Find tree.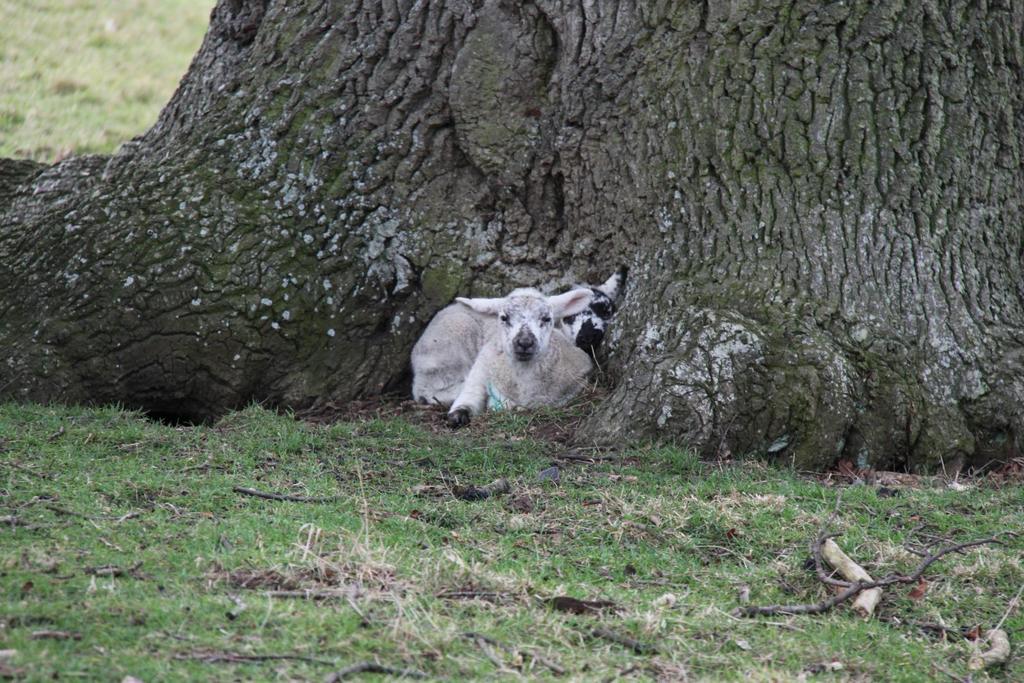
(0,0,1023,488).
